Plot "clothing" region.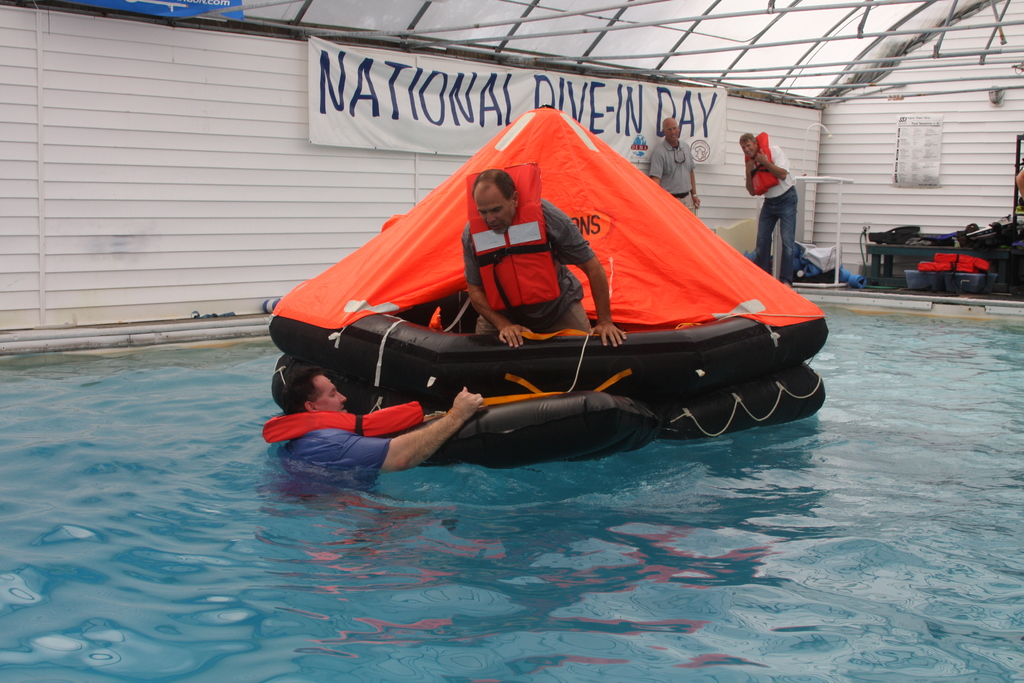
Plotted at box(464, 188, 598, 332).
